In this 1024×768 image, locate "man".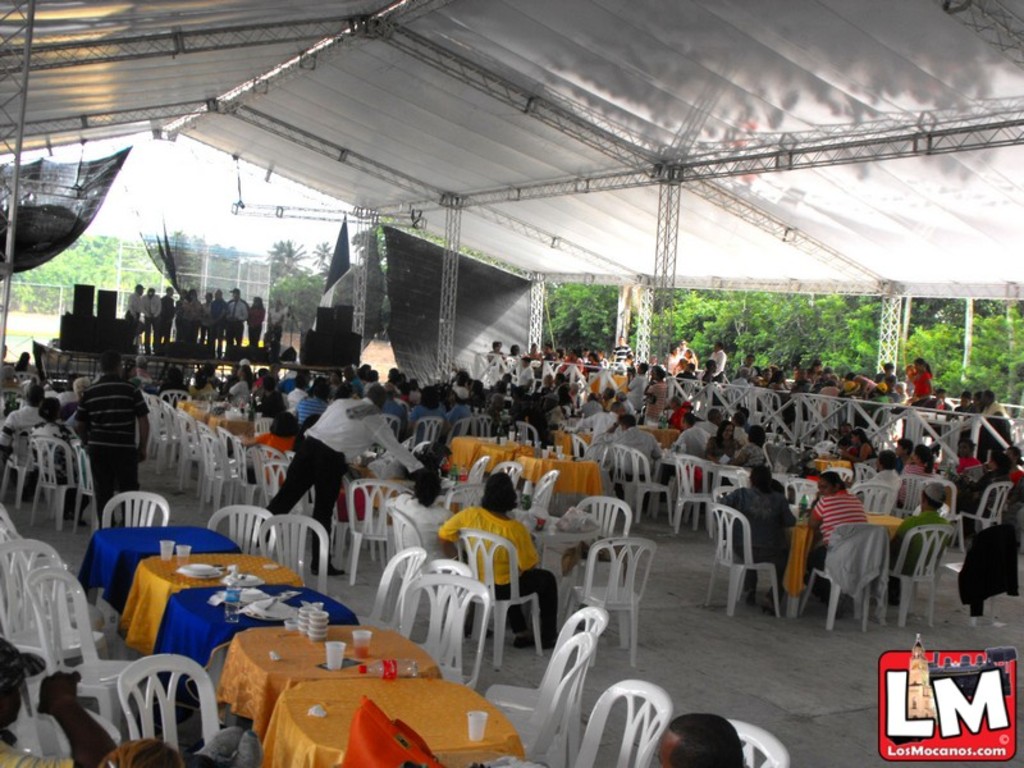
Bounding box: <region>73, 355, 156, 534</region>.
